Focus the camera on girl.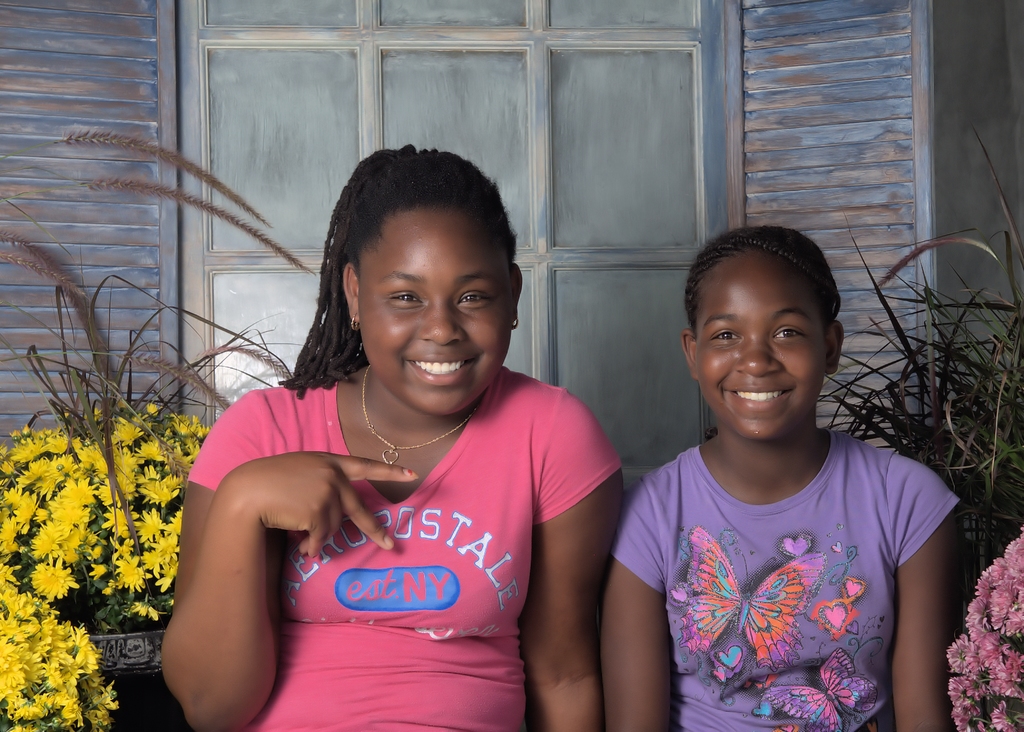
Focus region: 596 225 960 731.
